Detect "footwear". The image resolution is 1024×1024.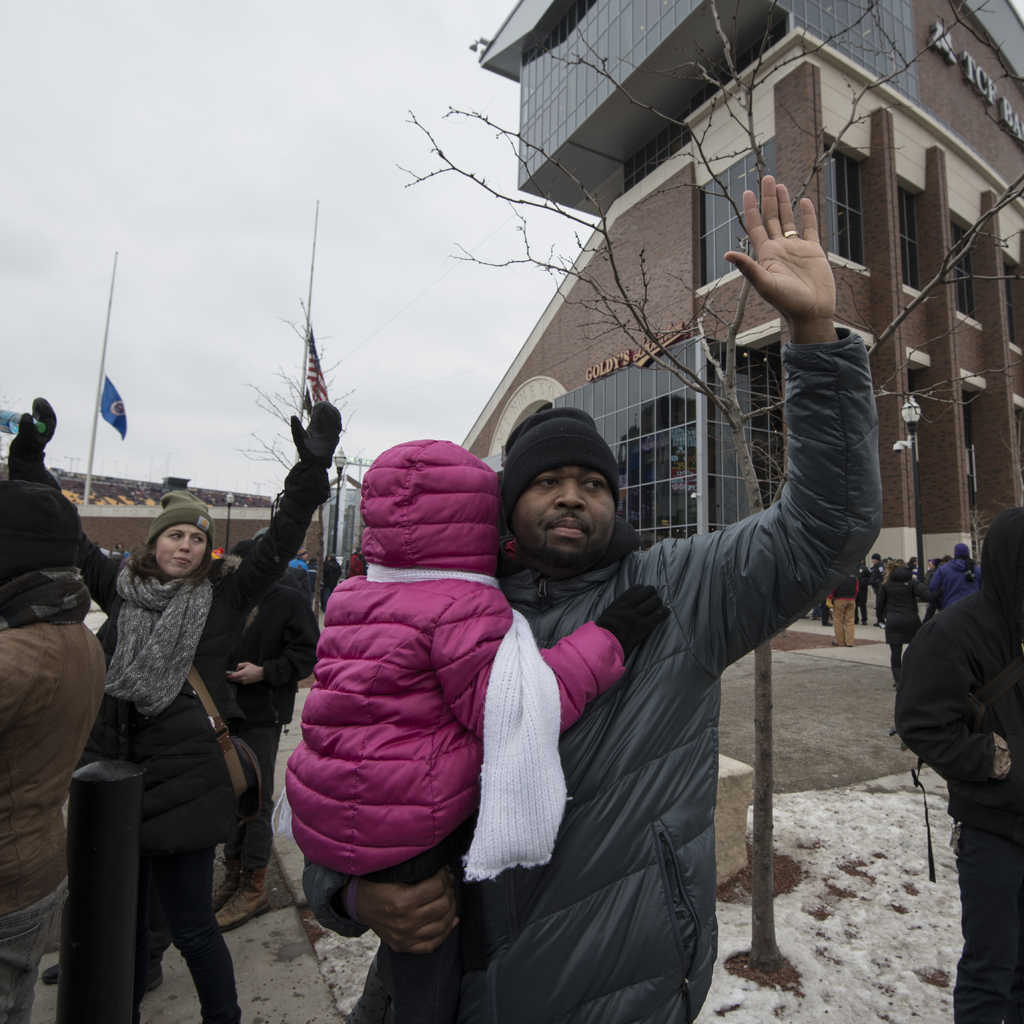
<bbox>213, 852, 281, 927</bbox>.
